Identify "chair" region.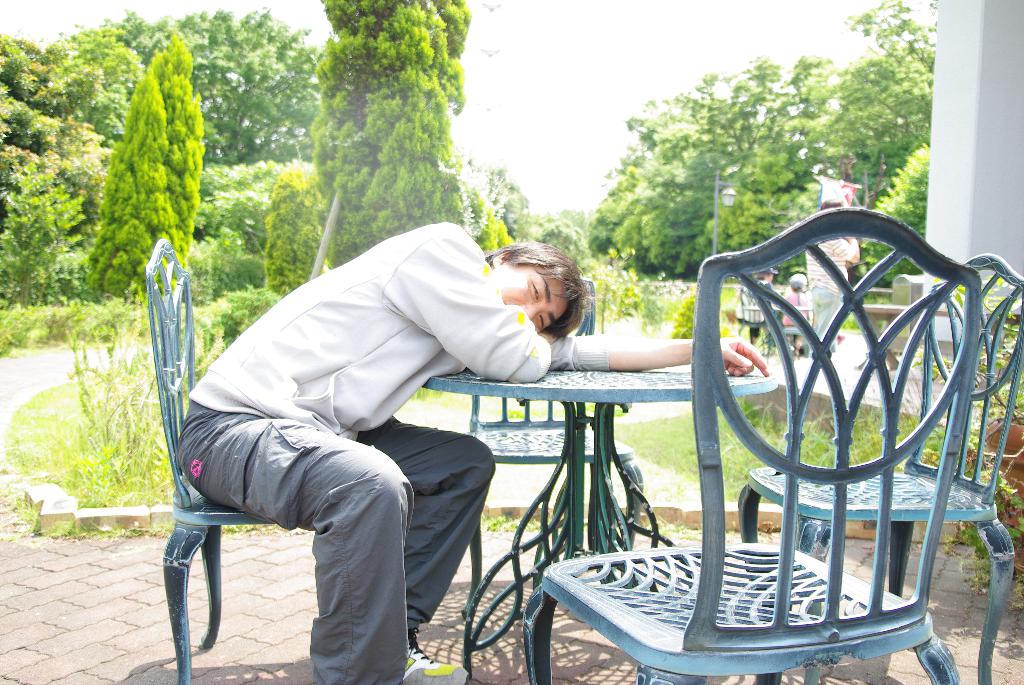
Region: <bbox>737, 255, 1023, 684</bbox>.
